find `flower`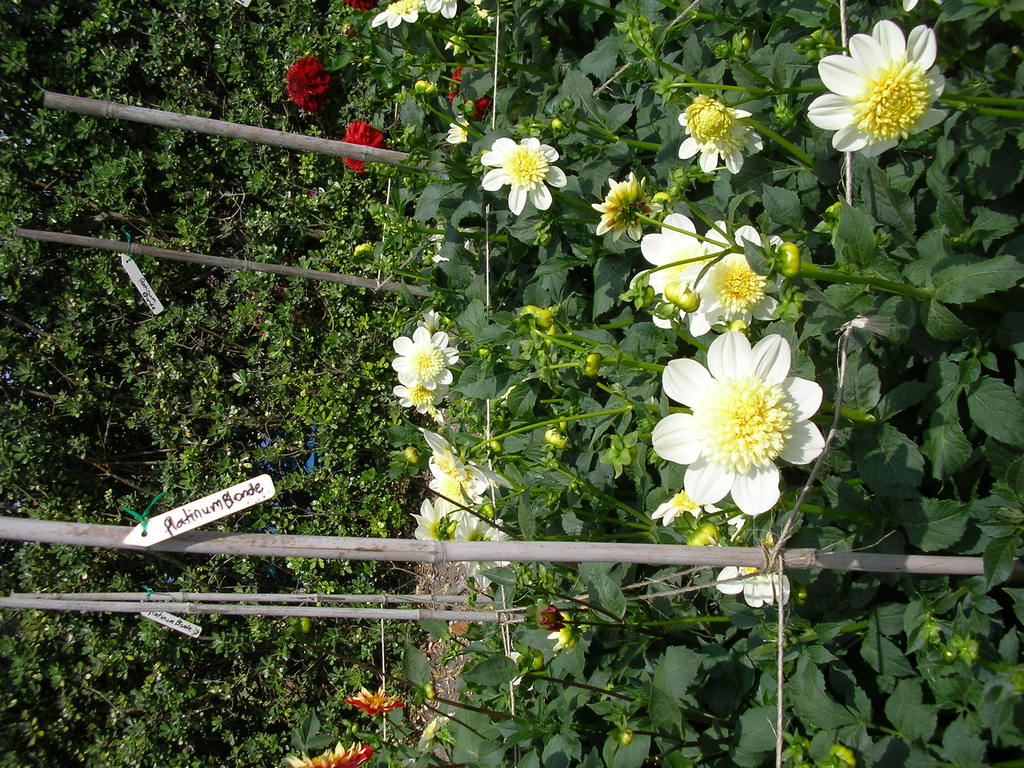
369, 0, 456, 32
